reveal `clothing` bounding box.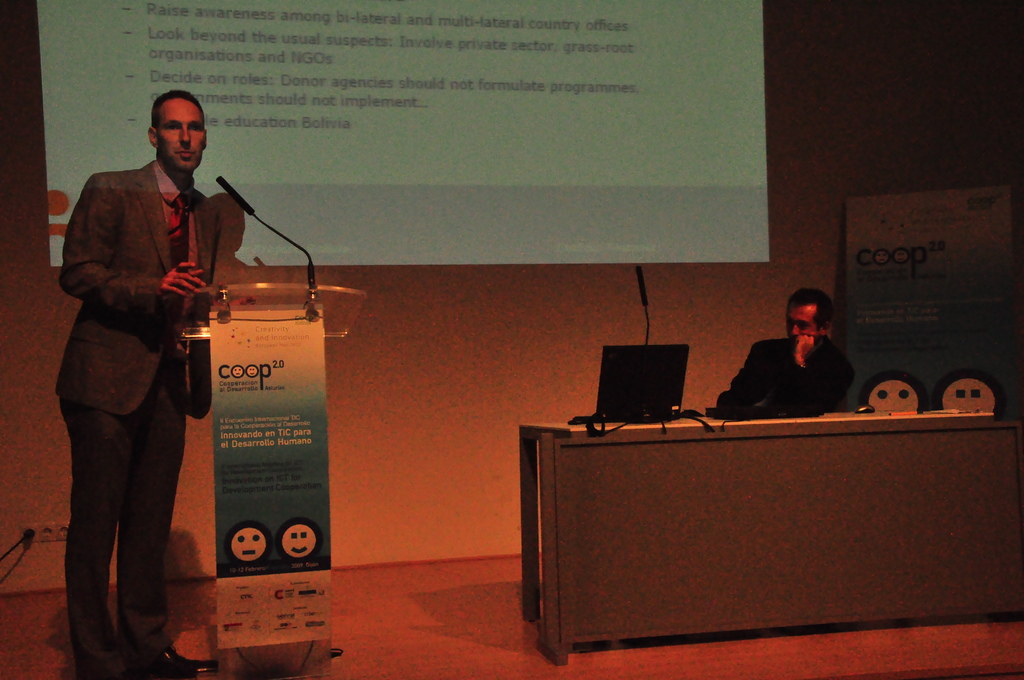
Revealed: (x1=54, y1=101, x2=268, y2=617).
